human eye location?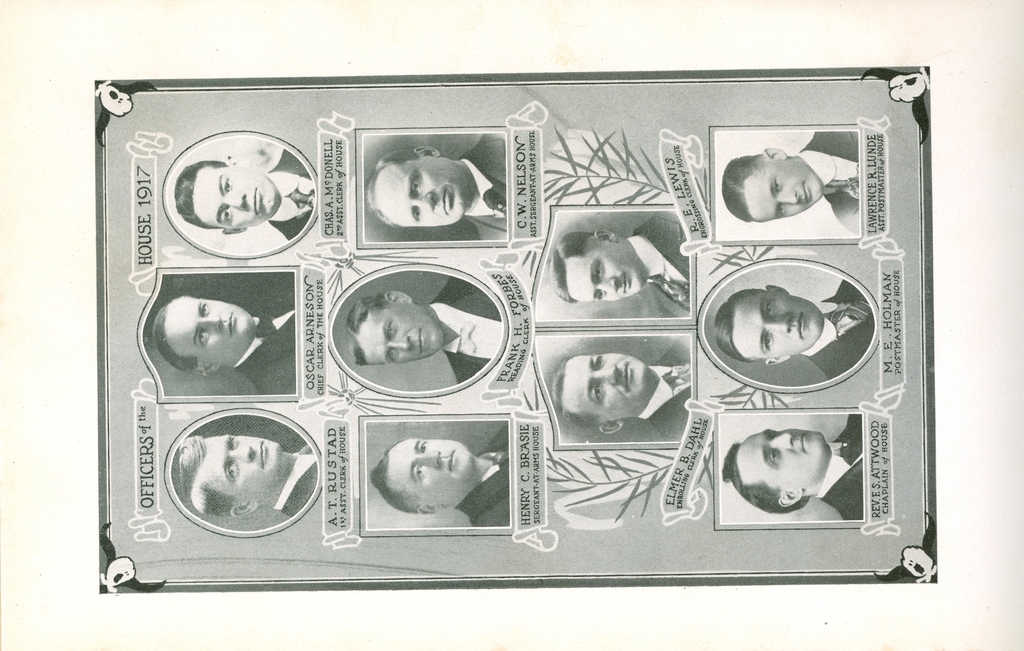
select_region(589, 378, 602, 404)
